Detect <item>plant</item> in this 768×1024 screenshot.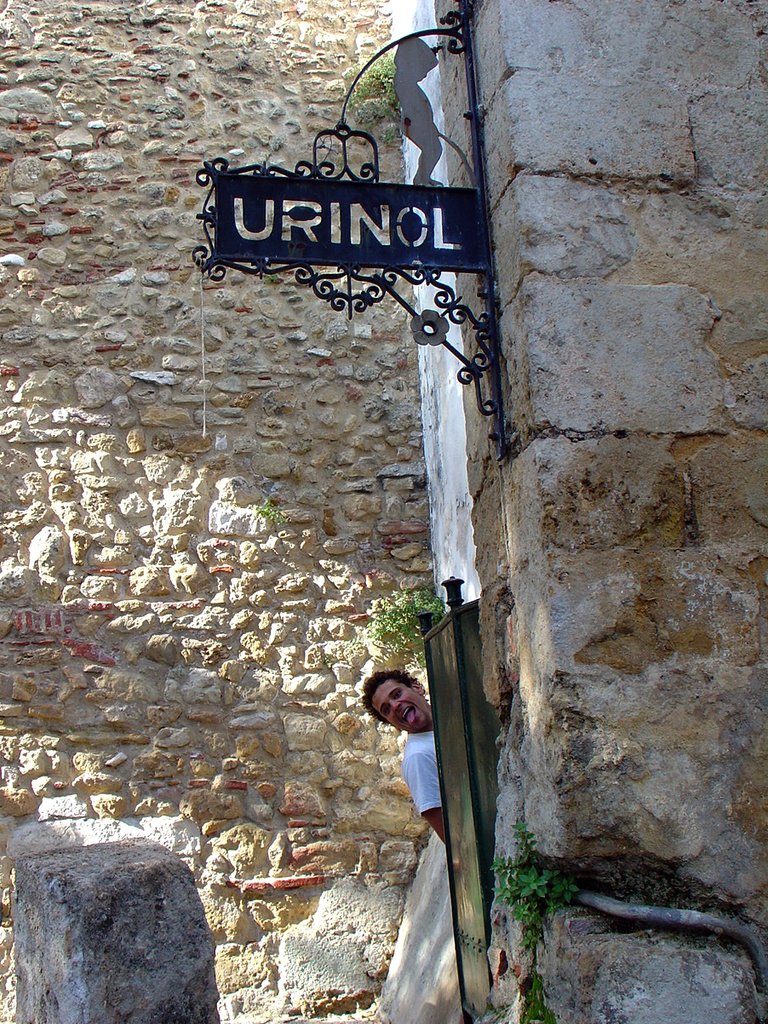
Detection: select_region(495, 823, 584, 1023).
